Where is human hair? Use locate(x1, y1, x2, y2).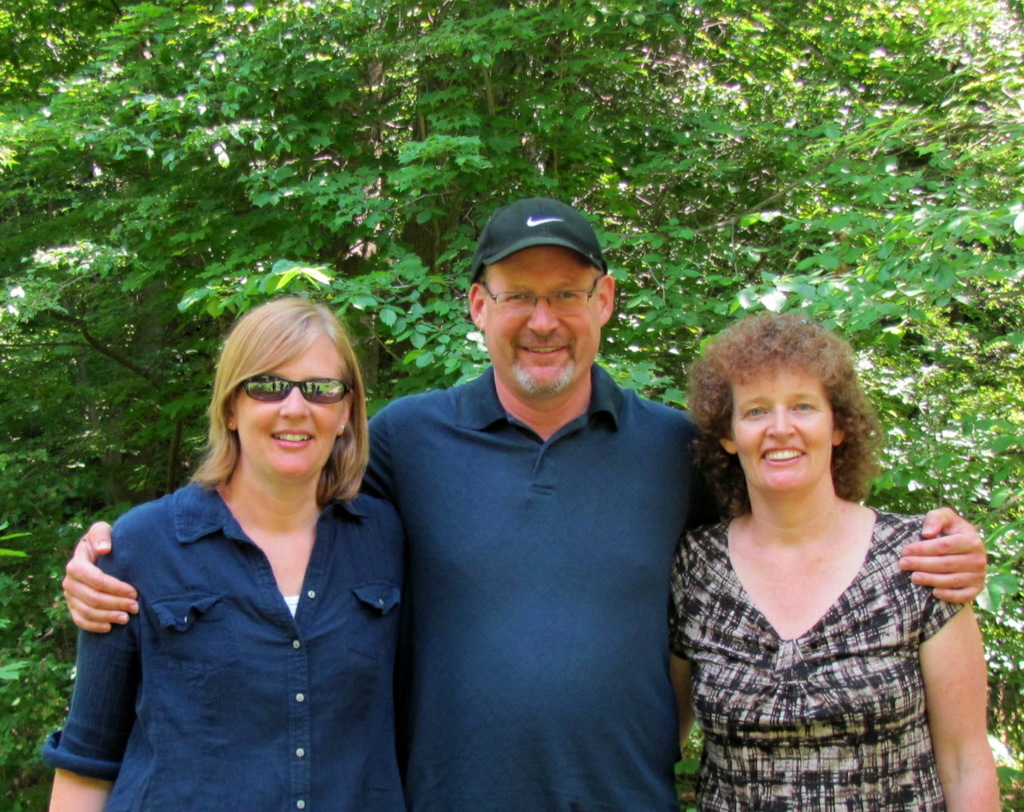
locate(185, 297, 370, 509).
